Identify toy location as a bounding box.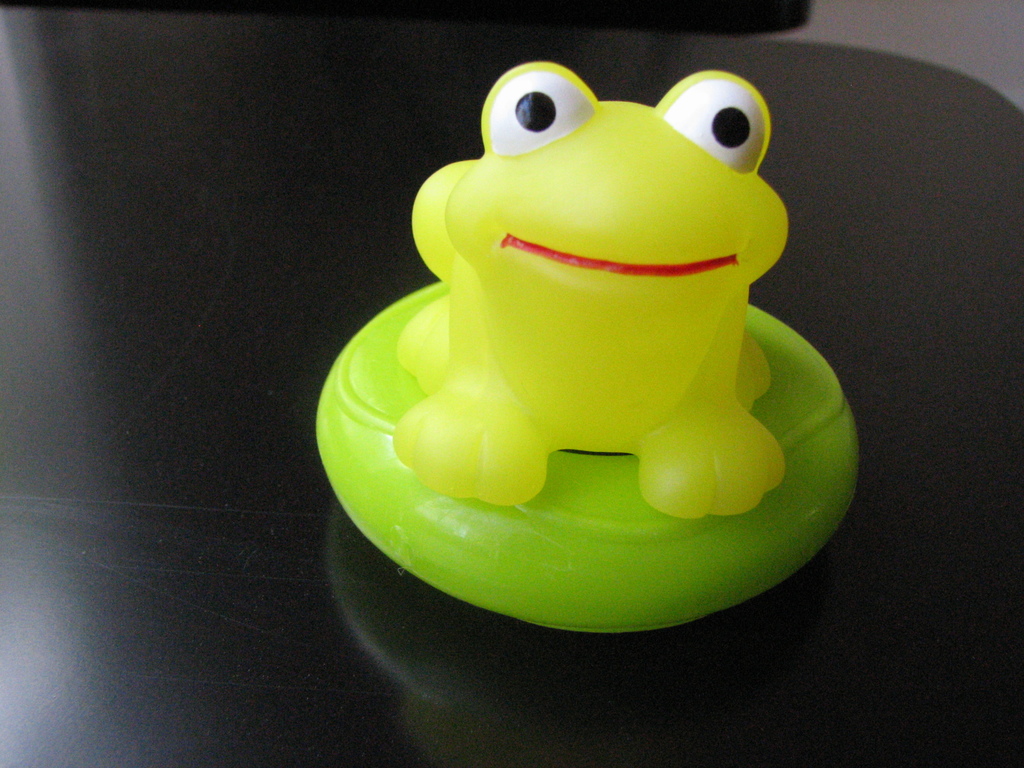
392, 56, 795, 523.
